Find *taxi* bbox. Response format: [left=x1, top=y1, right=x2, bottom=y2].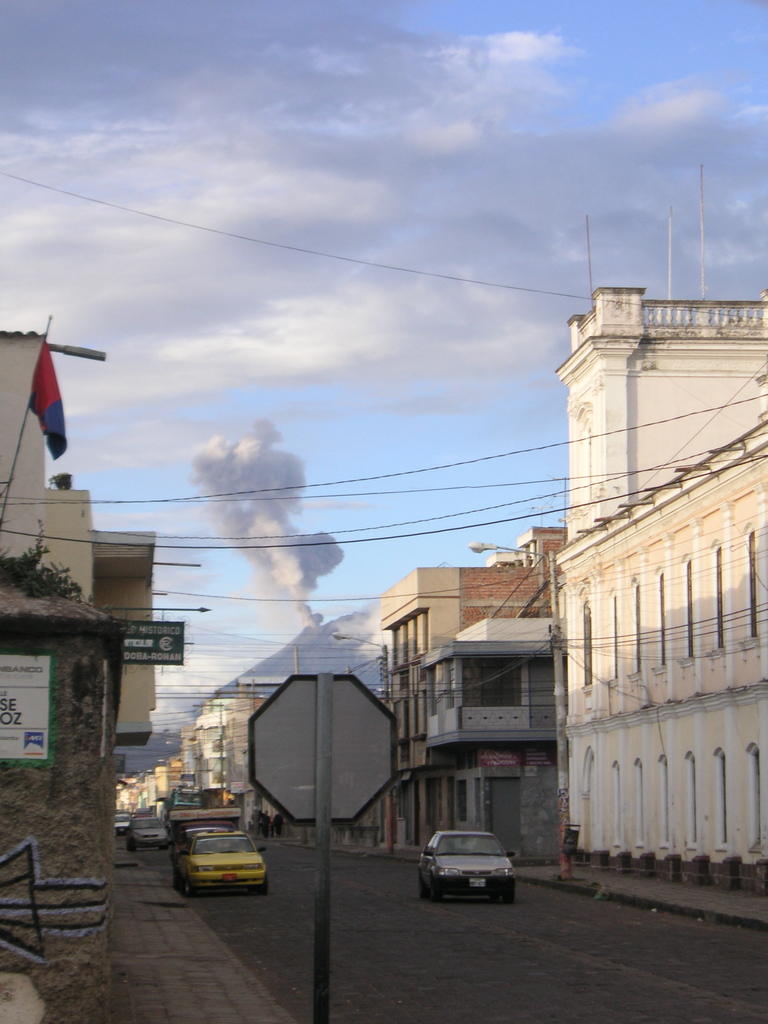
[left=177, top=819, right=277, bottom=900].
